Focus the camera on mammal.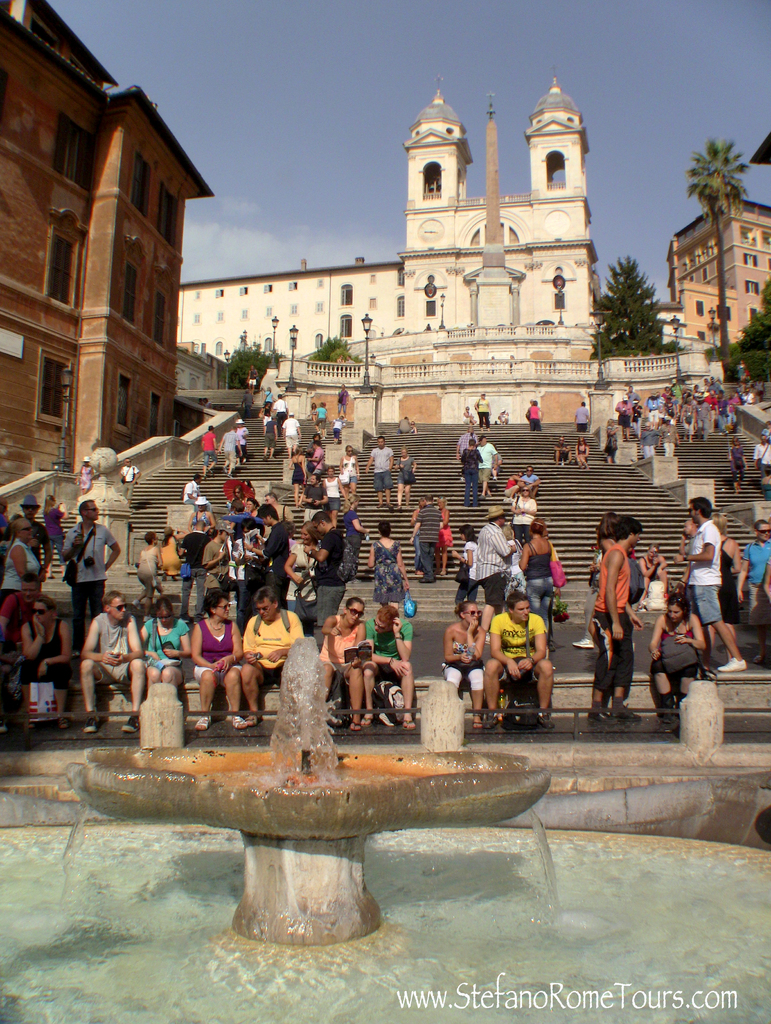
Focus region: BBox(304, 446, 313, 481).
